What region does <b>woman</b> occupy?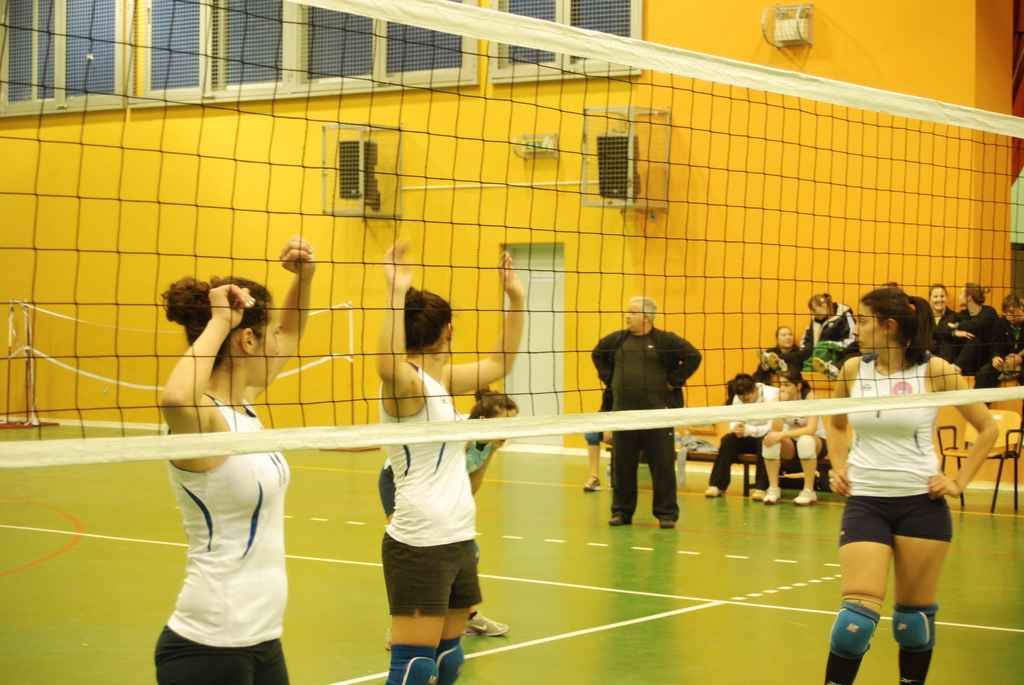
{"left": 755, "top": 321, "right": 804, "bottom": 366}.
